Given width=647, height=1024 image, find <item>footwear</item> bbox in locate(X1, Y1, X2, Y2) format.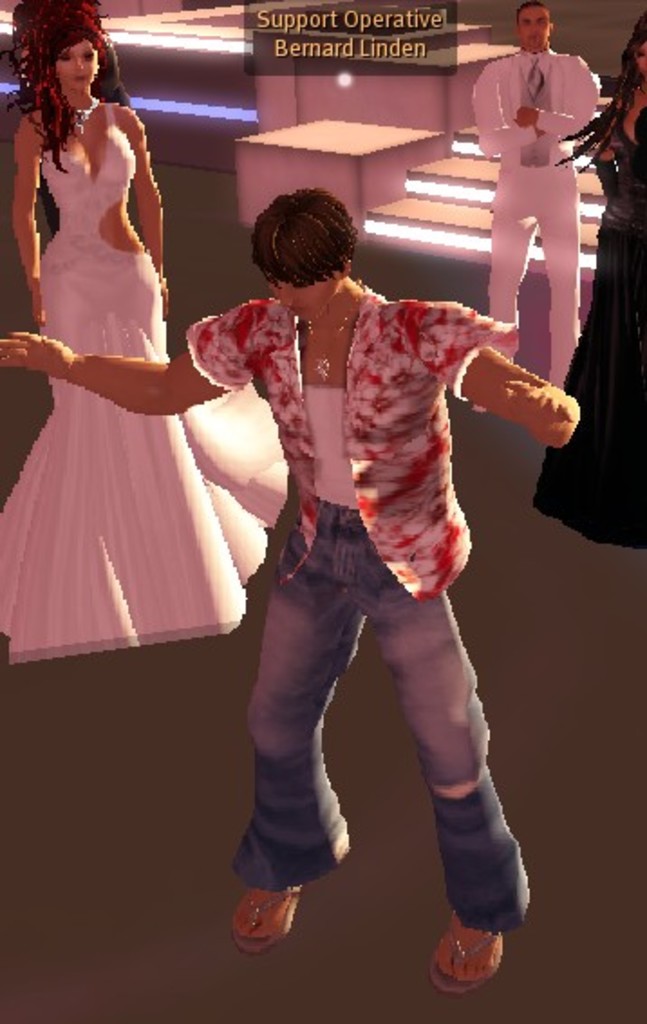
locate(224, 878, 304, 957).
